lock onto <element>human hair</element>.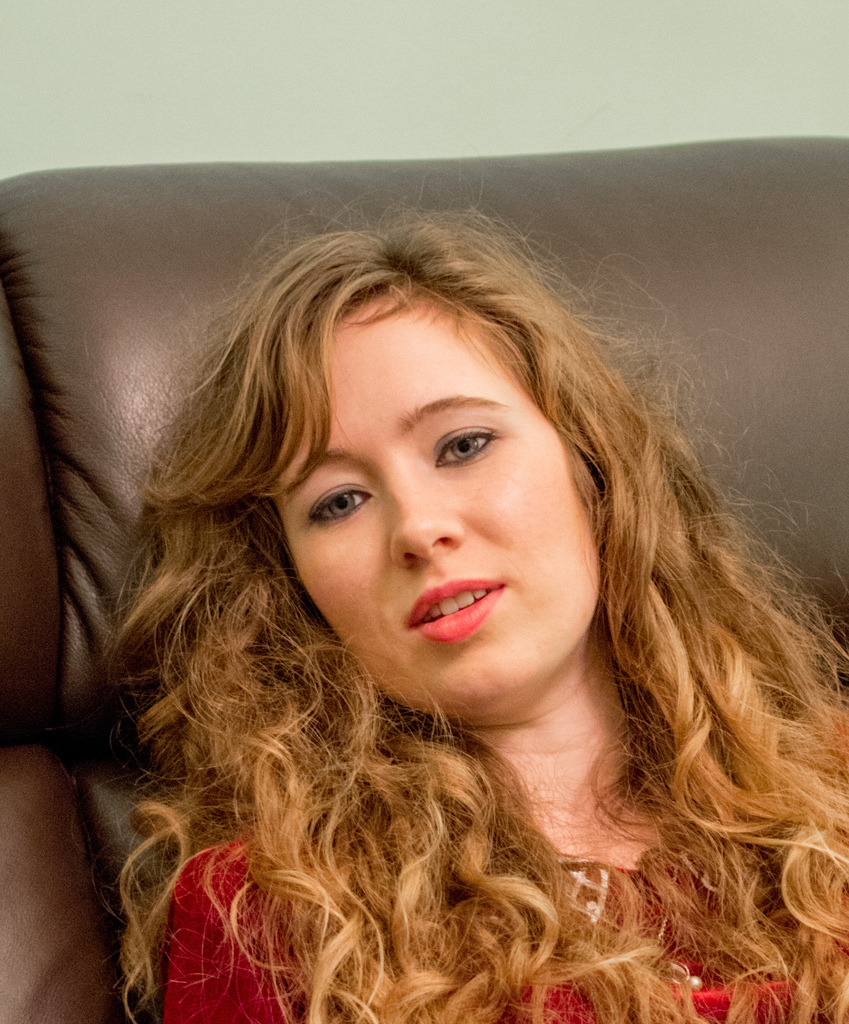
Locked: x1=82 y1=188 x2=787 y2=963.
